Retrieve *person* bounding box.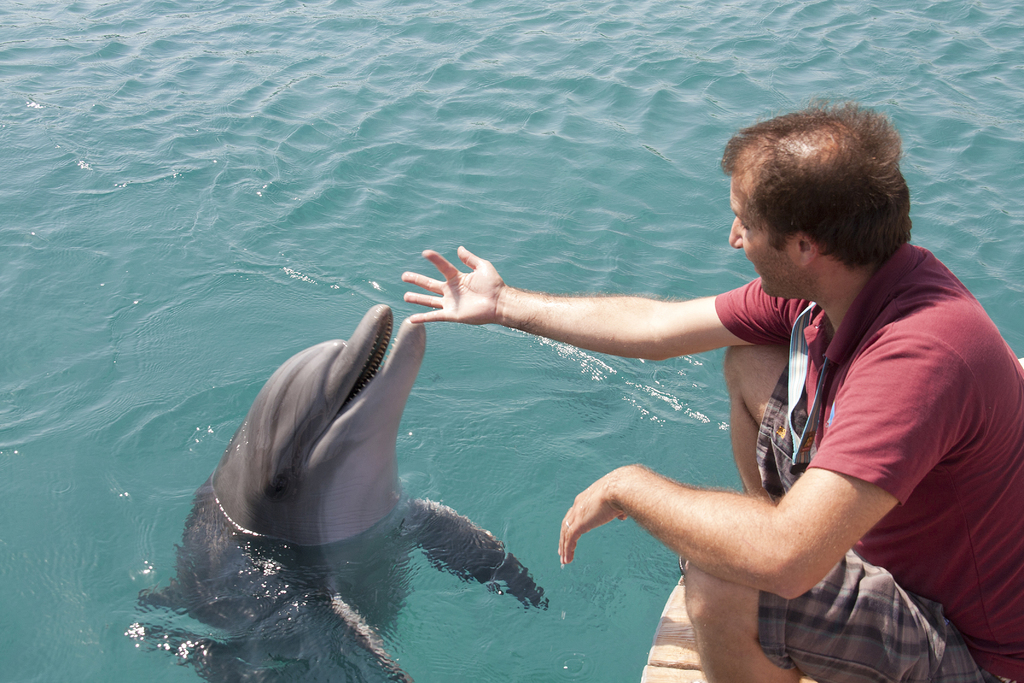
Bounding box: {"x1": 399, "y1": 99, "x2": 1023, "y2": 682}.
